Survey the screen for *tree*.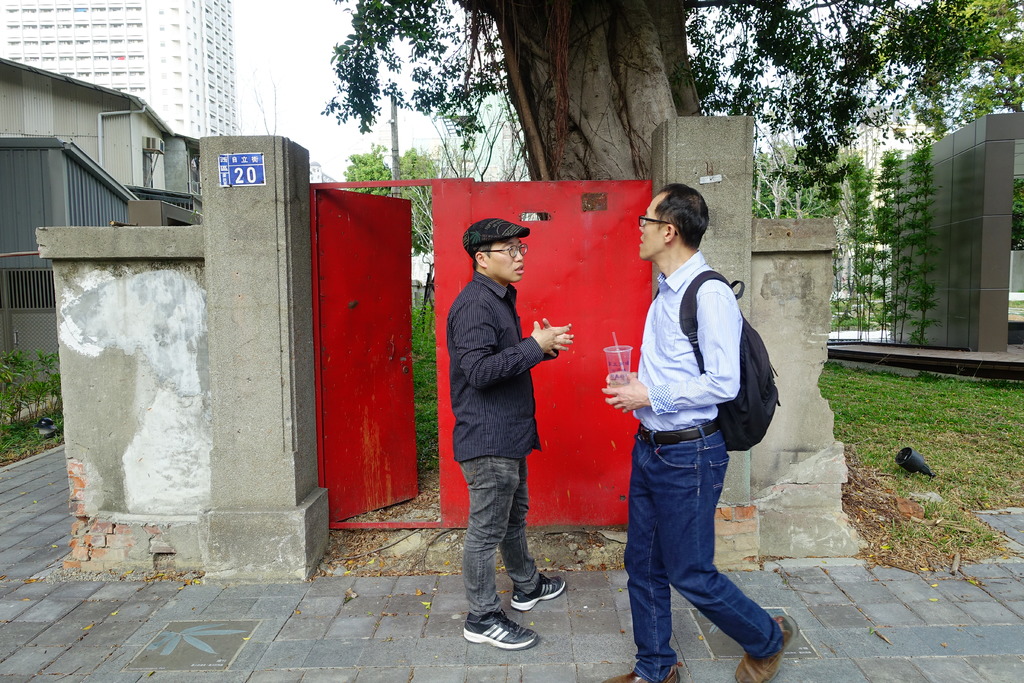
Survey found: {"x1": 341, "y1": 142, "x2": 396, "y2": 194}.
